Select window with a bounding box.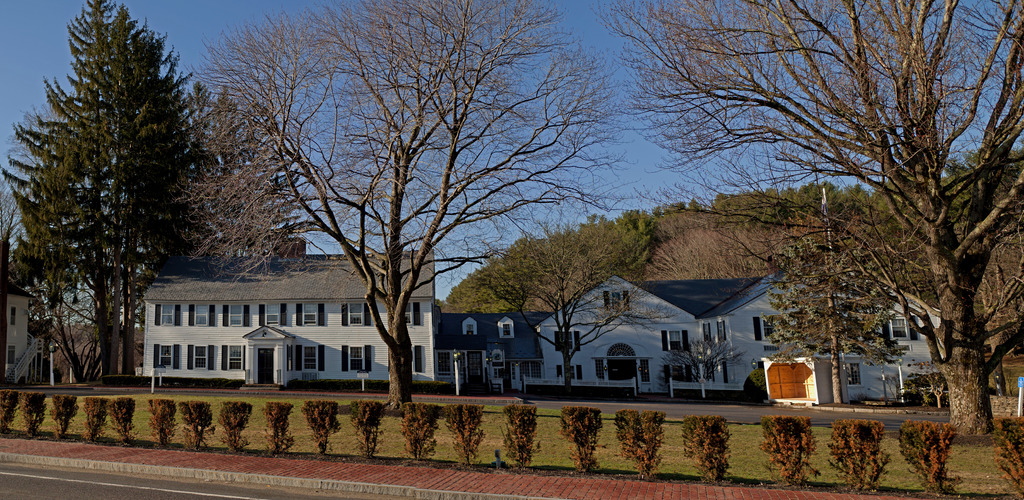
<region>845, 364, 862, 387</region>.
